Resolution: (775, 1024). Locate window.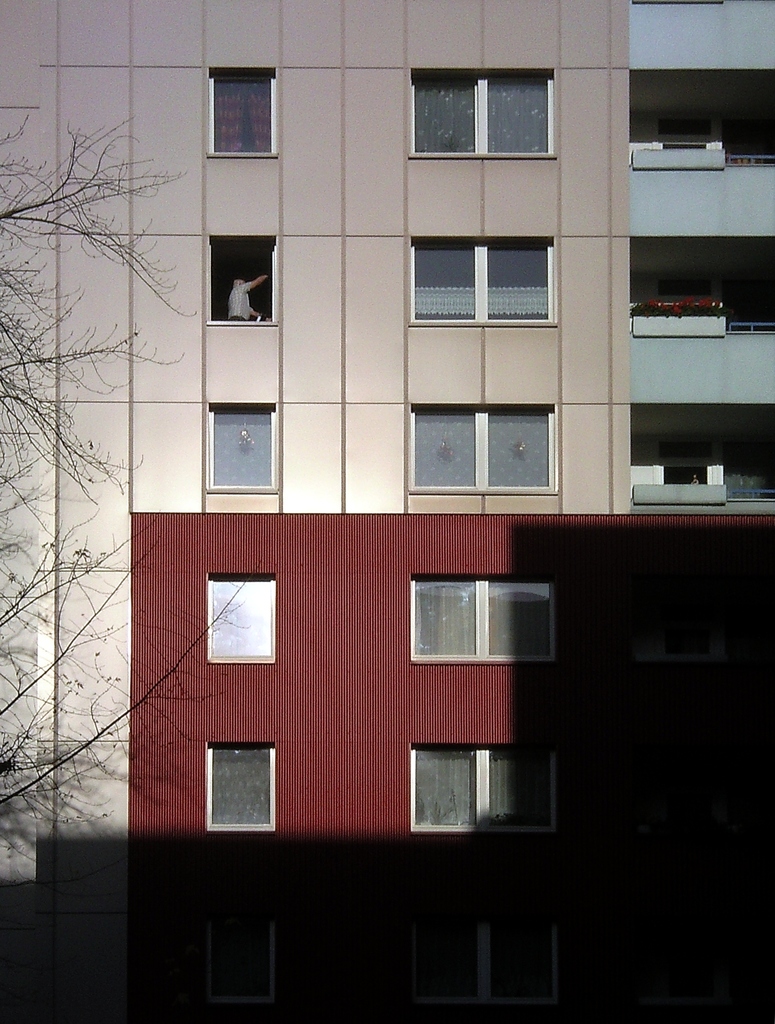
x1=209 y1=72 x2=277 y2=161.
